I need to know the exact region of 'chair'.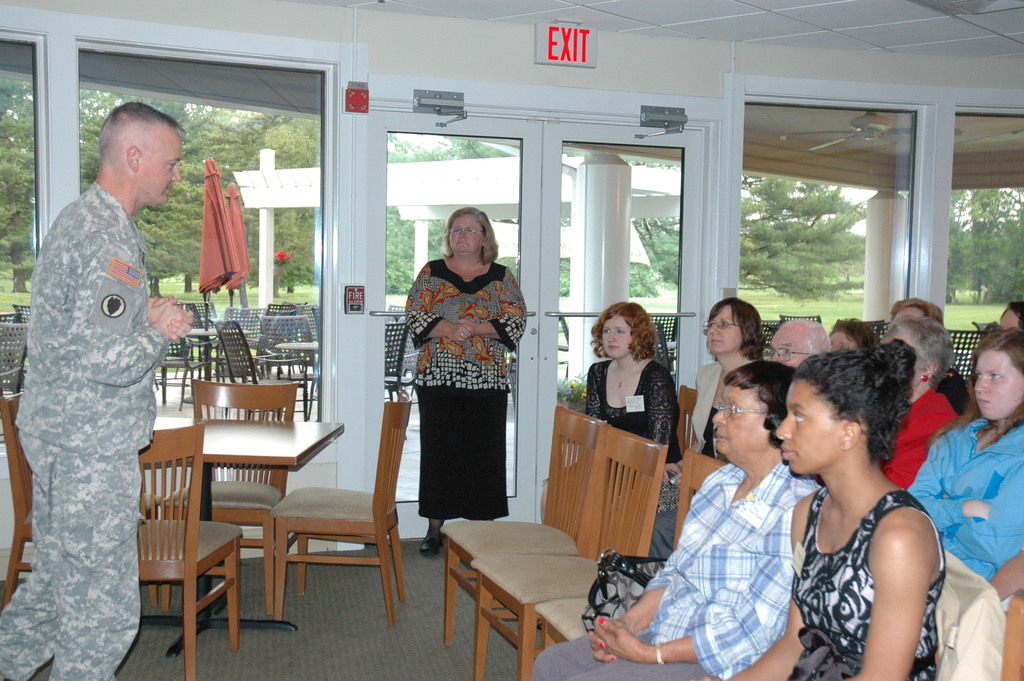
Region: <bbox>757, 319, 778, 358</bbox>.
